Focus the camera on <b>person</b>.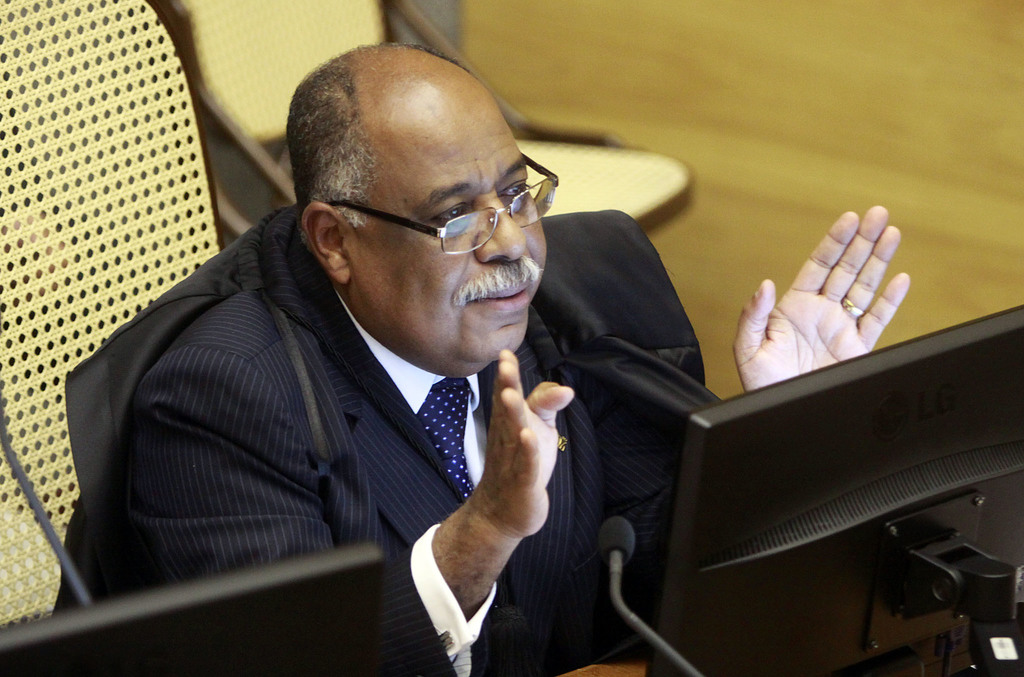
Focus region: 60:40:694:661.
